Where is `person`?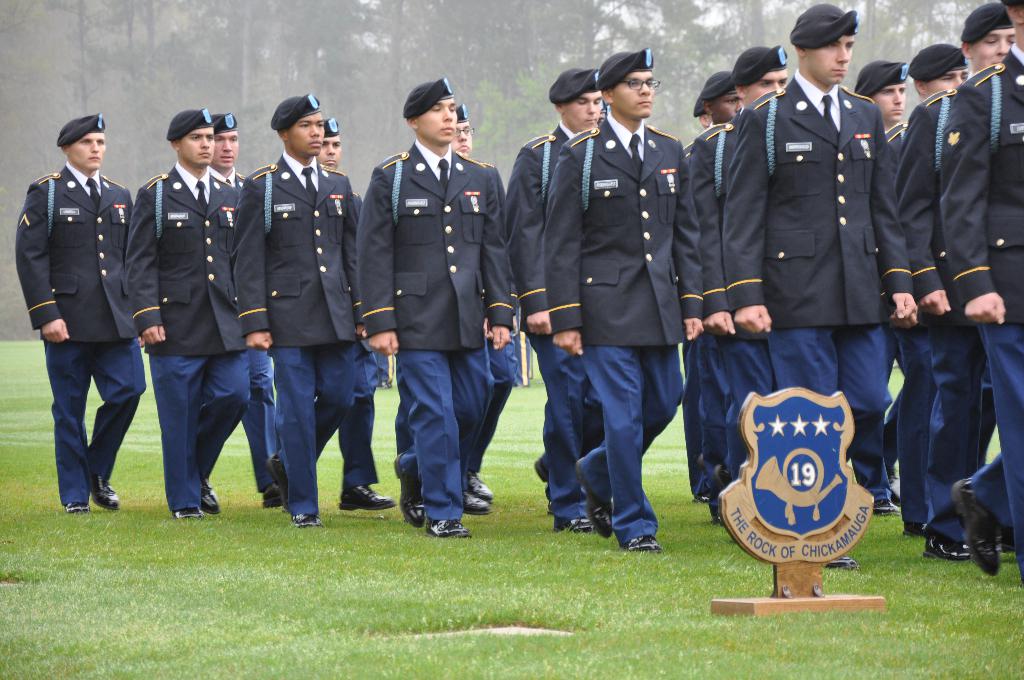
15:113:148:513.
